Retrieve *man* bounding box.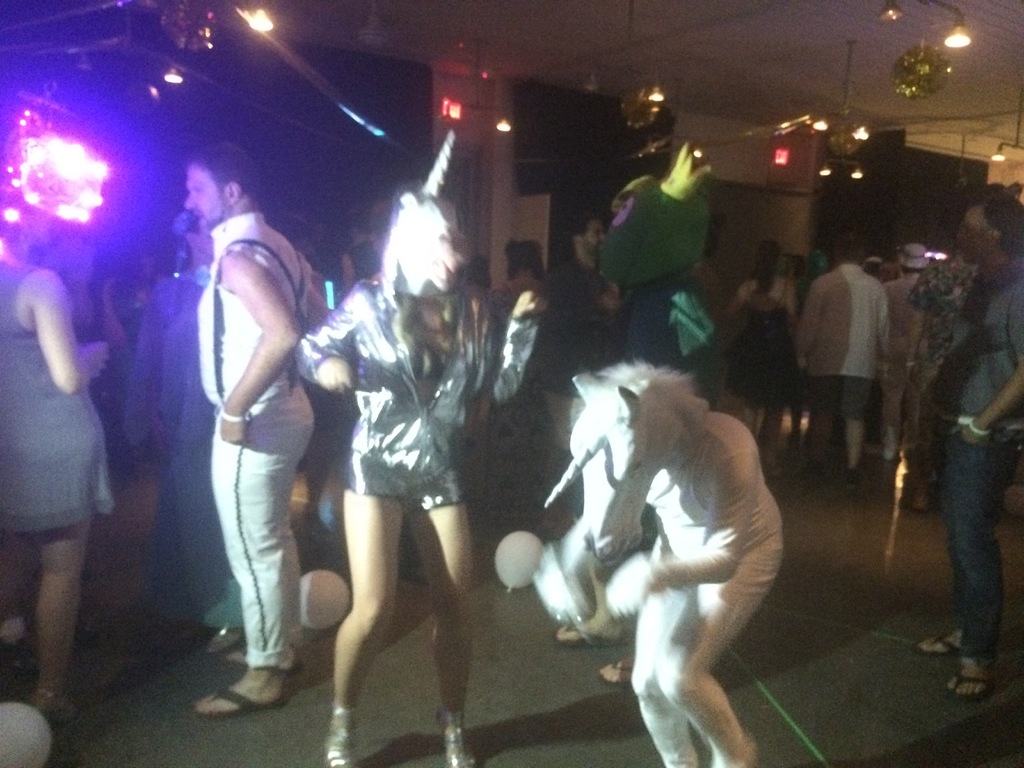
Bounding box: <bbox>124, 210, 227, 648</bbox>.
